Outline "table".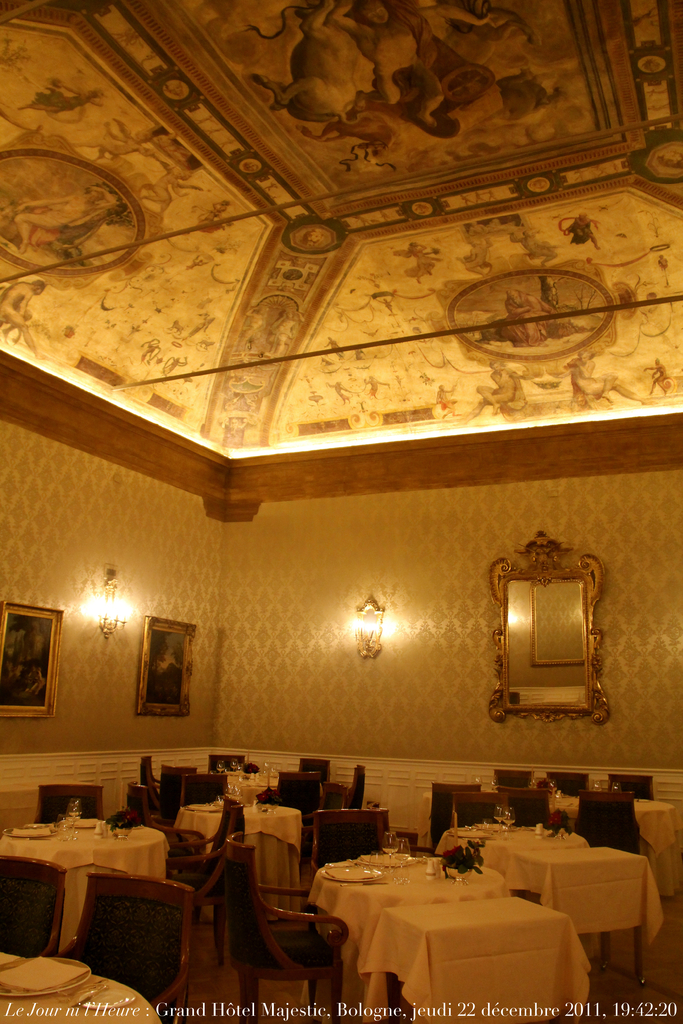
Outline: [302, 856, 591, 1023].
